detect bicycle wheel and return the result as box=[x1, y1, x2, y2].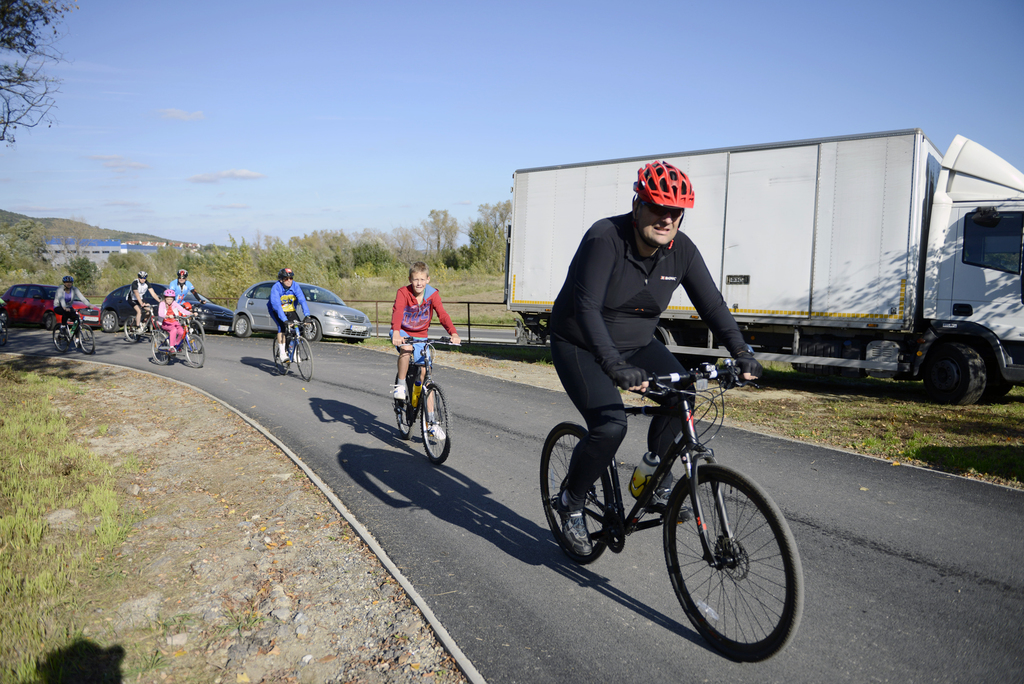
box=[270, 333, 290, 371].
